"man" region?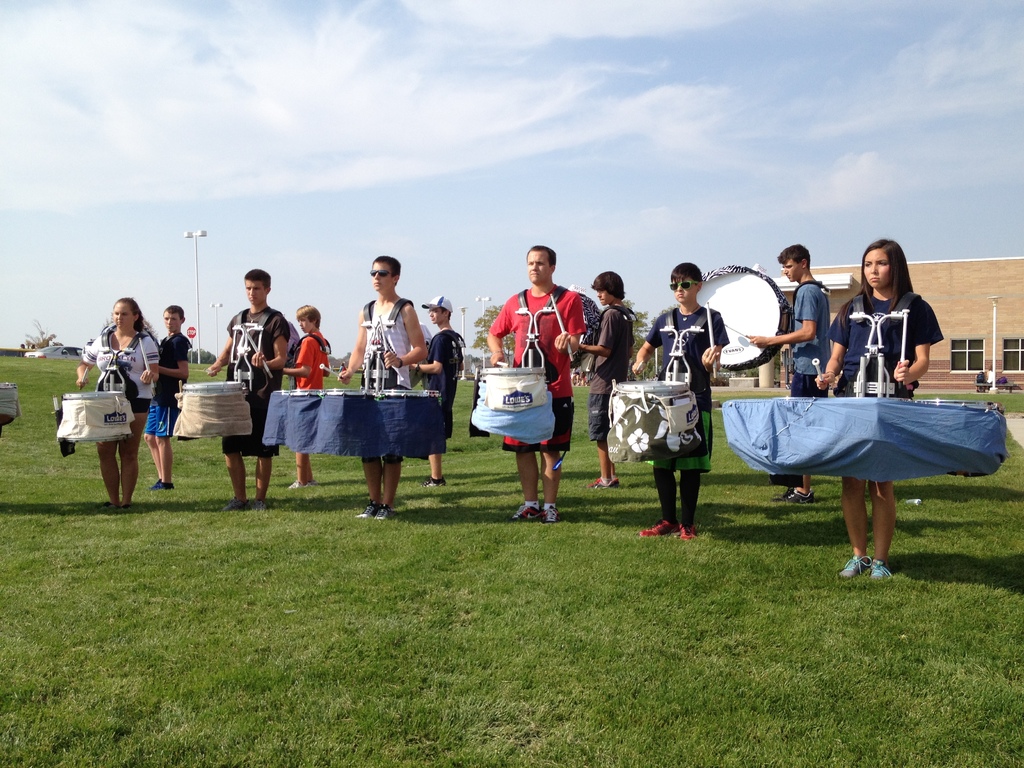
select_region(141, 307, 190, 492)
